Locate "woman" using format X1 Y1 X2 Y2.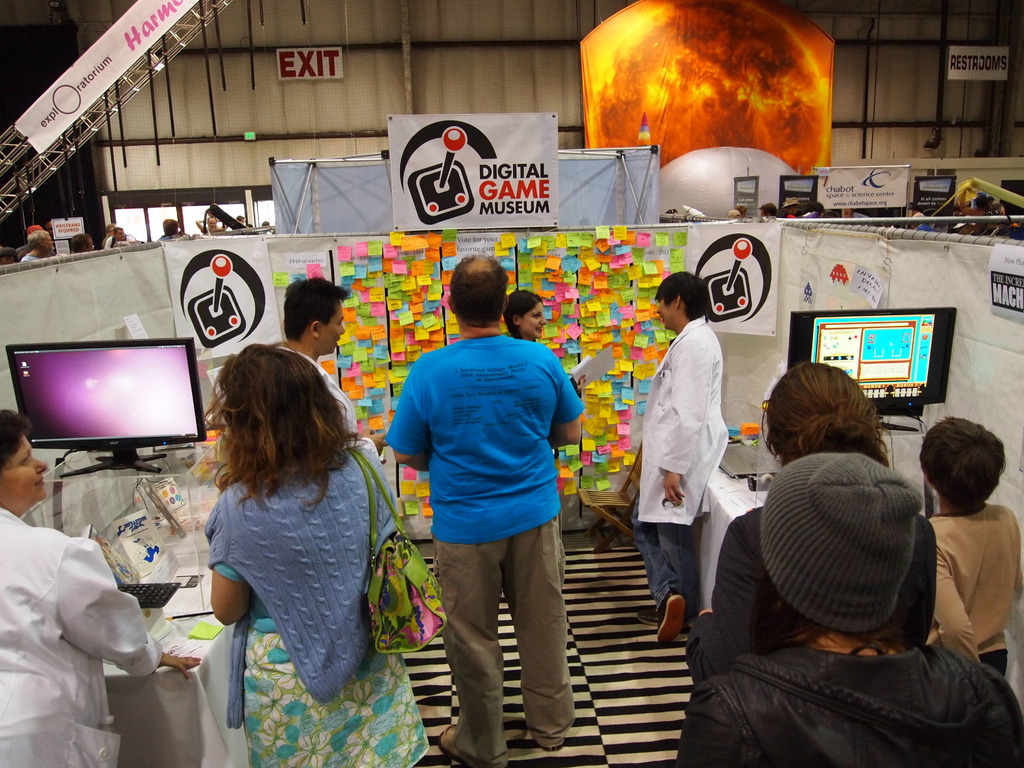
0 415 204 767.
